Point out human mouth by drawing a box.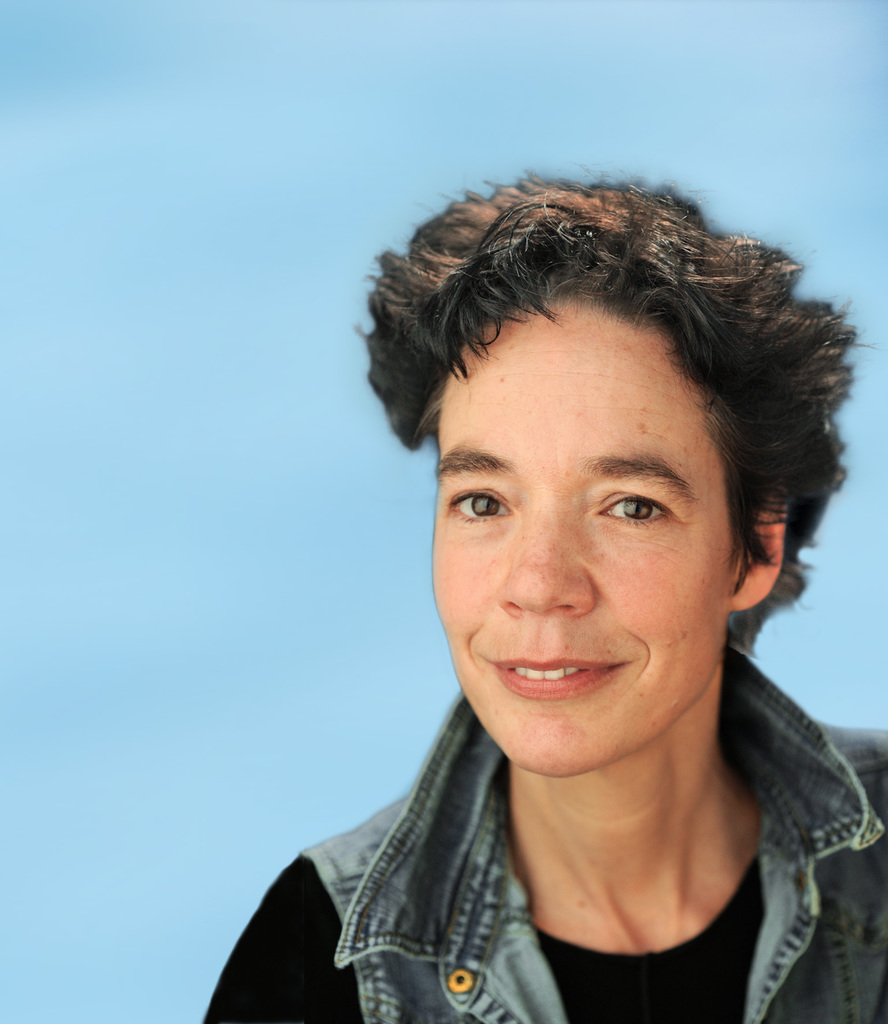
rect(491, 657, 625, 699).
